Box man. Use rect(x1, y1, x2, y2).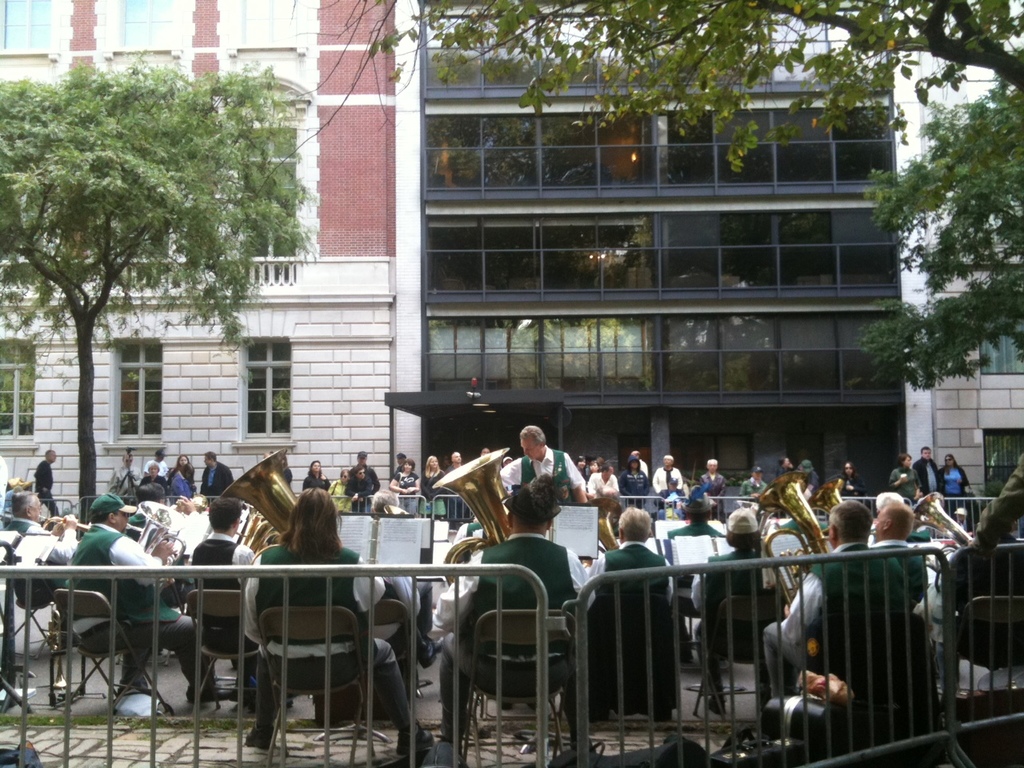
rect(200, 451, 235, 507).
